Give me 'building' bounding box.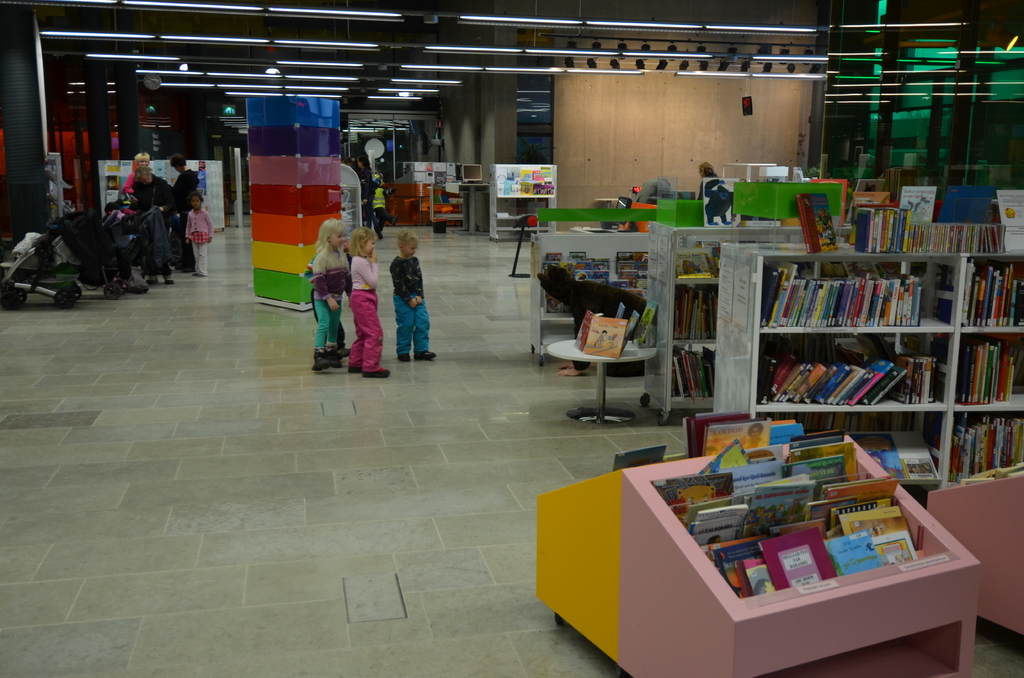
region(0, 0, 1023, 676).
